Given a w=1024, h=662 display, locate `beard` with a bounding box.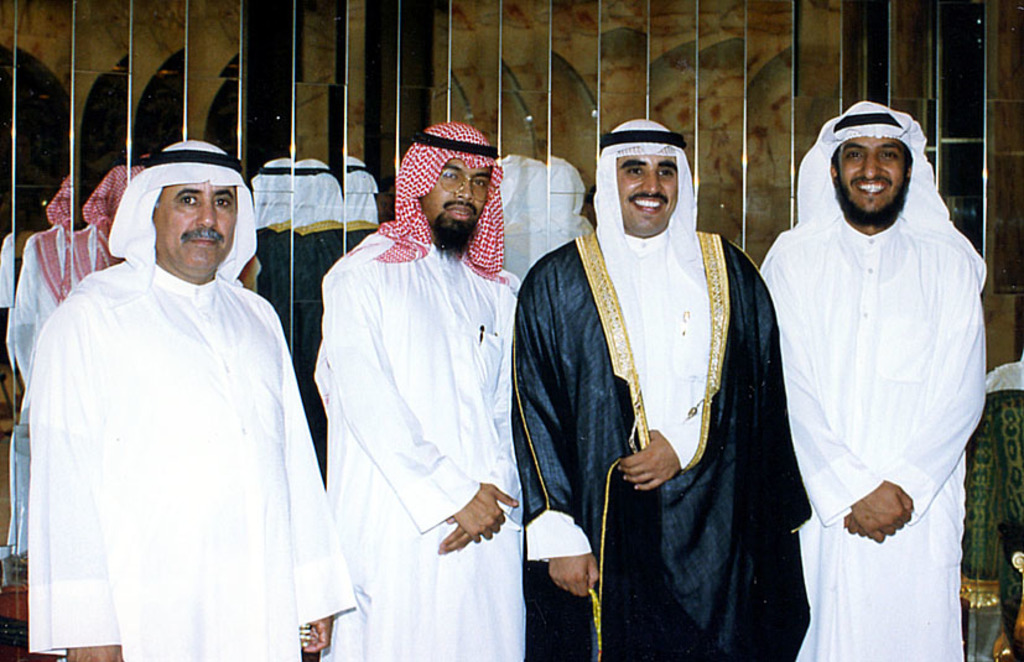
Located: [left=431, top=198, right=479, bottom=261].
